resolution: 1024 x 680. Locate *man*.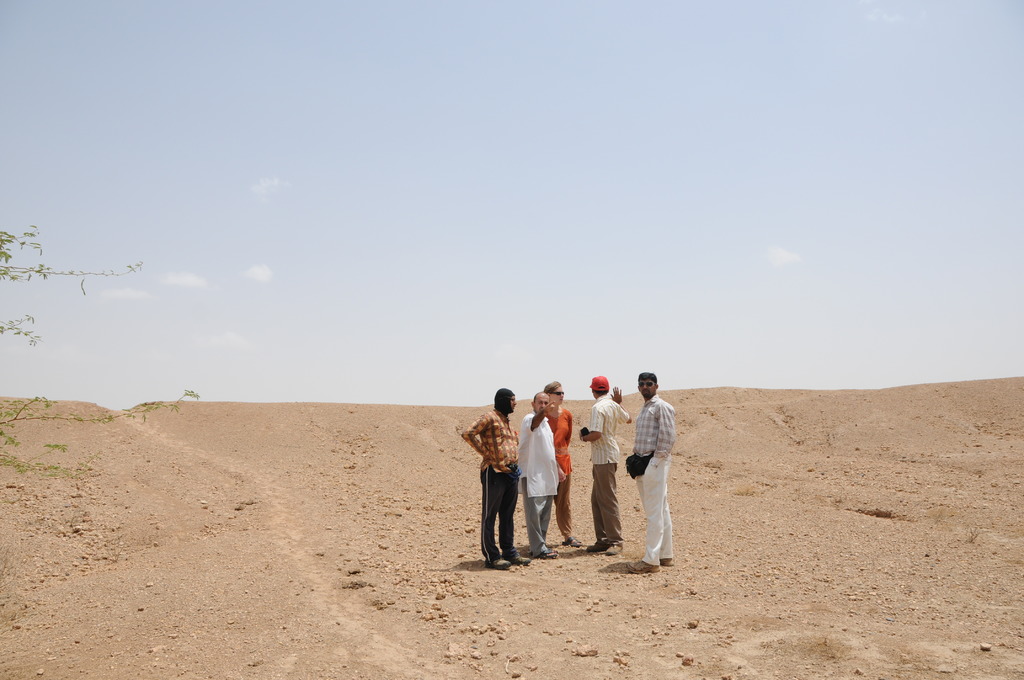
(518, 393, 557, 562).
